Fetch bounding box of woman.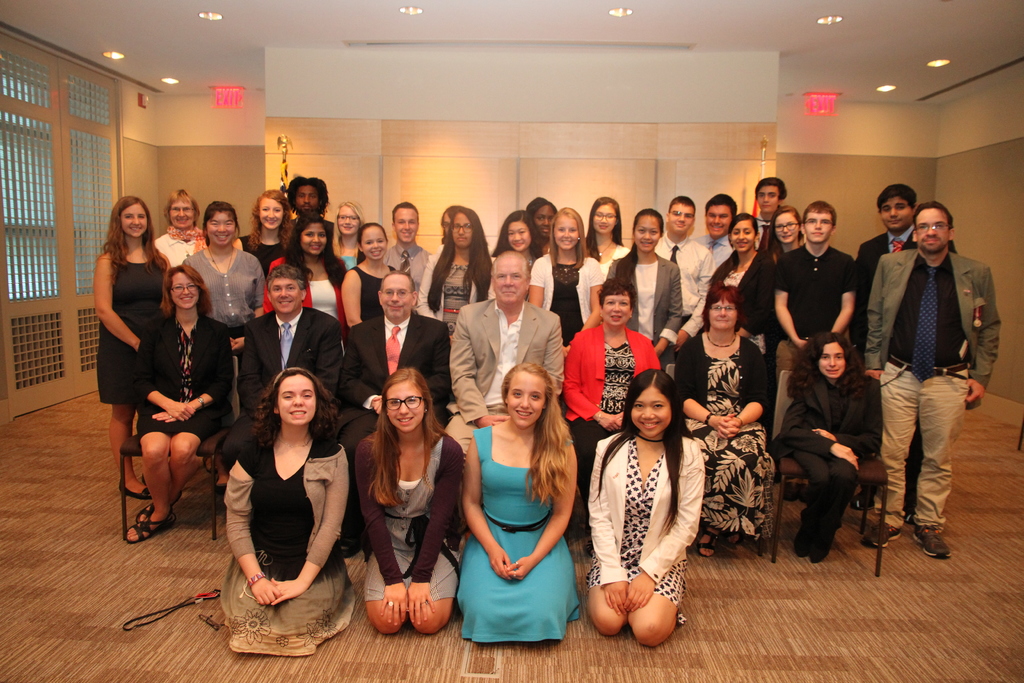
Bbox: locate(157, 185, 210, 276).
